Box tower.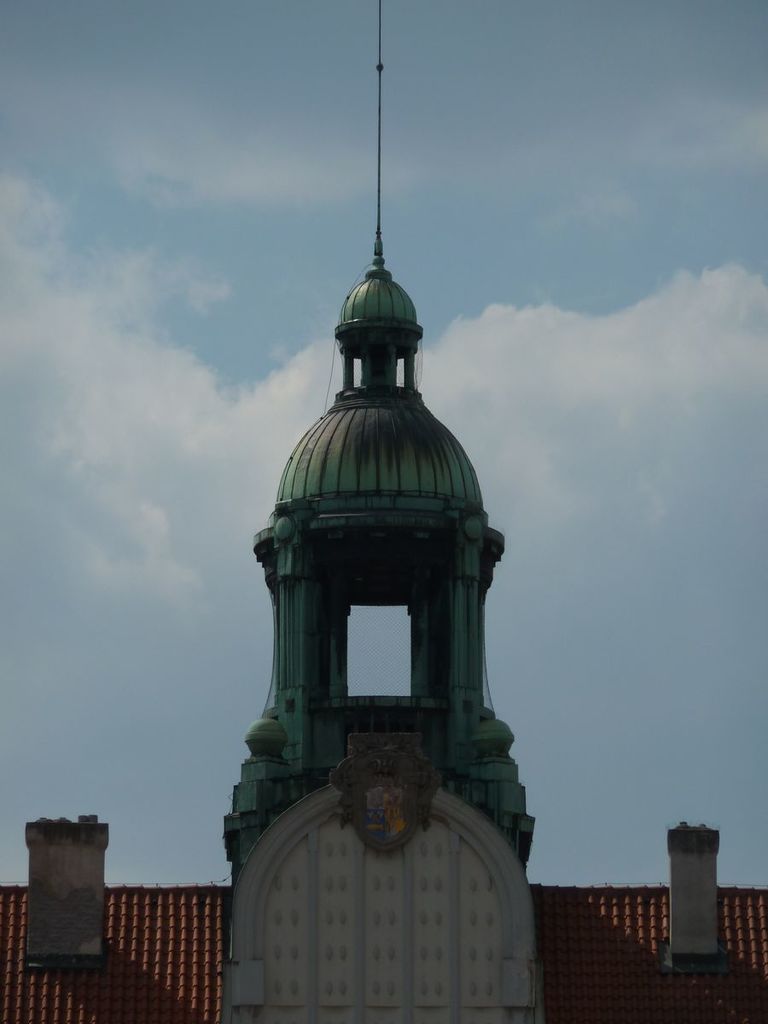
204,0,552,888.
